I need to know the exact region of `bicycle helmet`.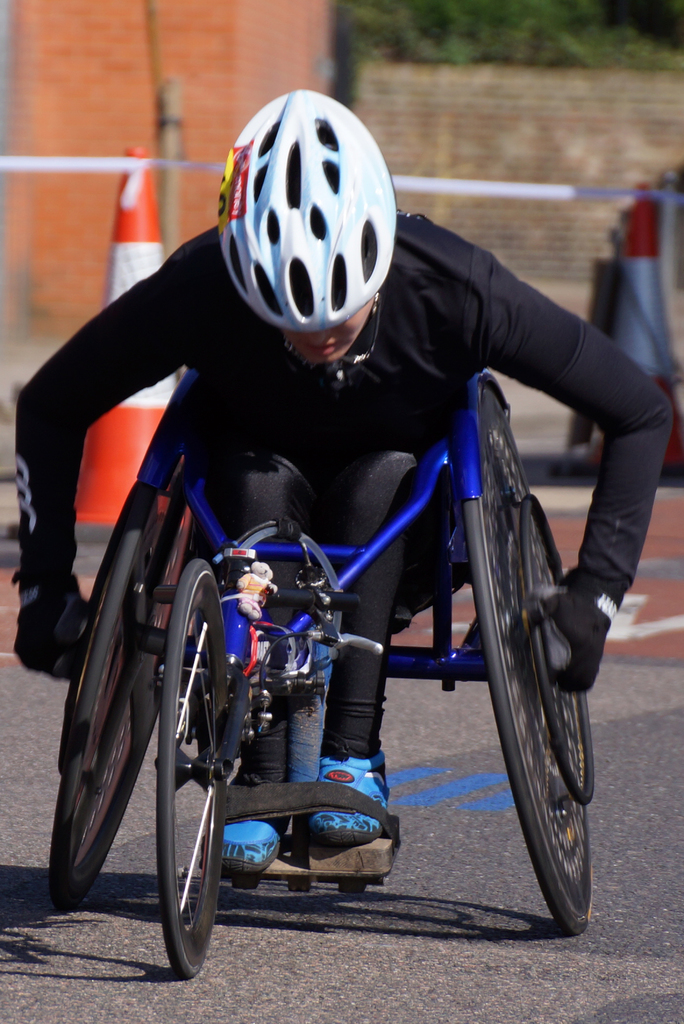
Region: 220 89 400 325.
